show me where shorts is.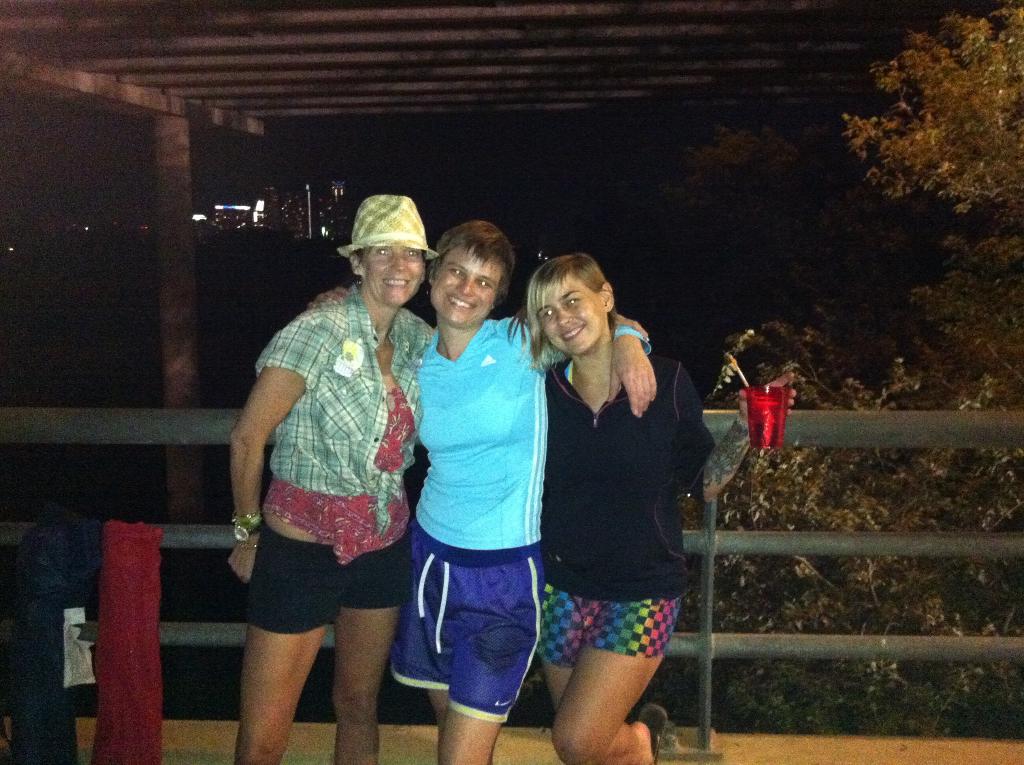
shorts is at {"x1": 246, "y1": 523, "x2": 404, "y2": 635}.
